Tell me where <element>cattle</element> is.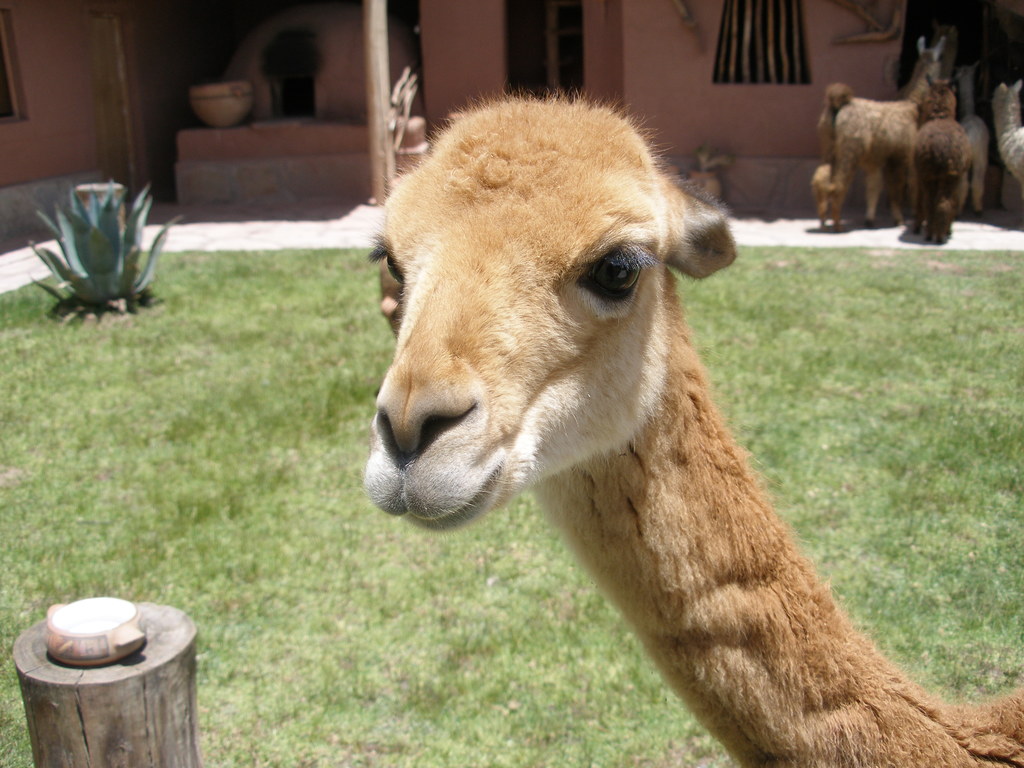
<element>cattle</element> is at bbox(907, 70, 972, 242).
